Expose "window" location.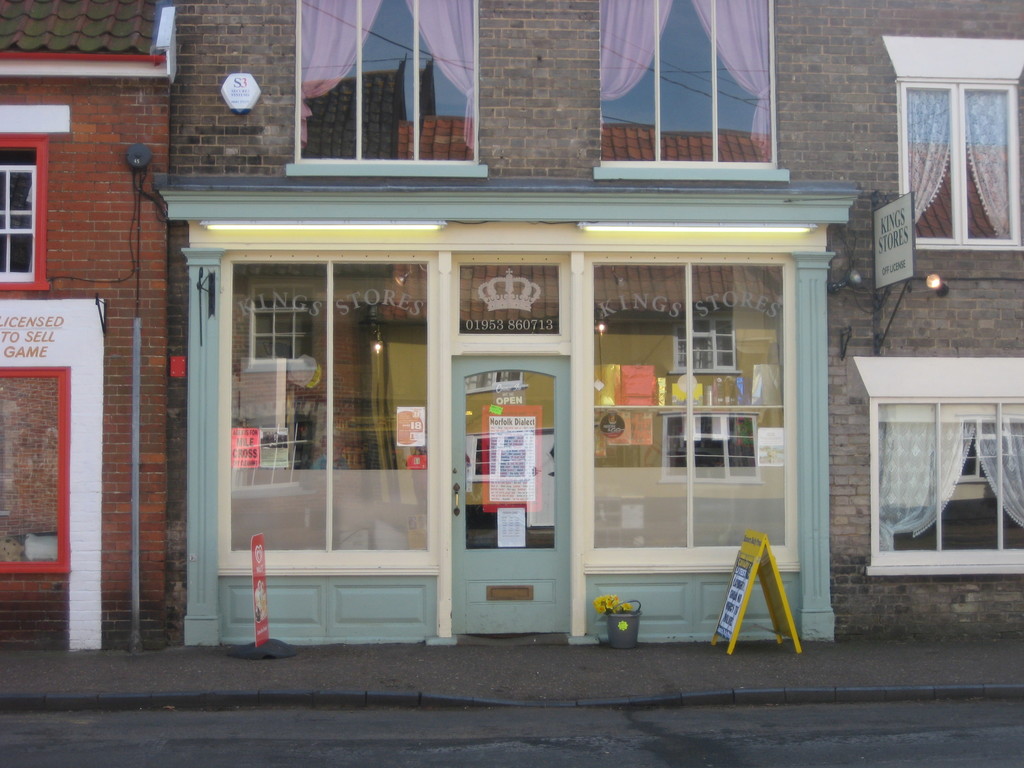
Exposed at [x1=286, y1=0, x2=487, y2=178].
